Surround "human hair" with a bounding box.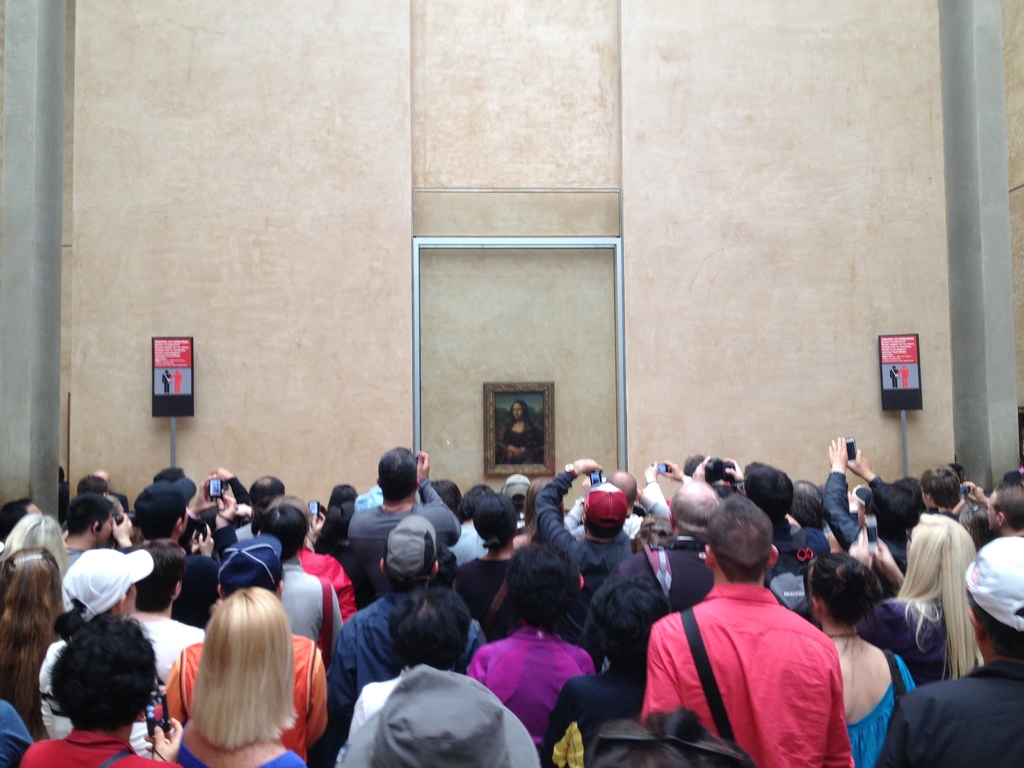
bbox=[53, 601, 103, 643].
